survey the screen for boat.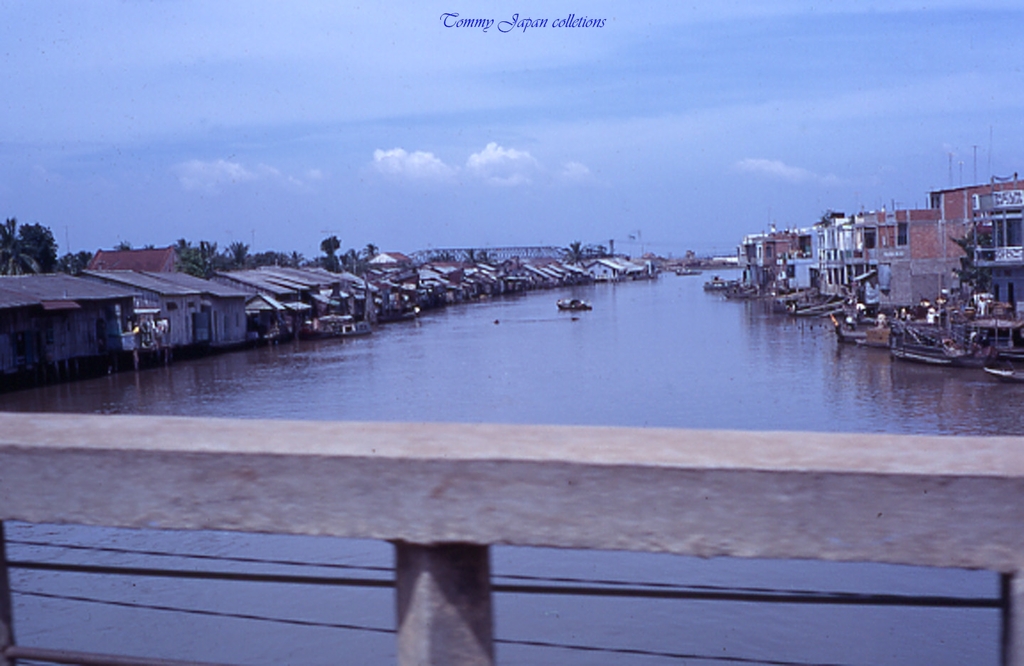
Survey found: x1=716 y1=283 x2=766 y2=301.
